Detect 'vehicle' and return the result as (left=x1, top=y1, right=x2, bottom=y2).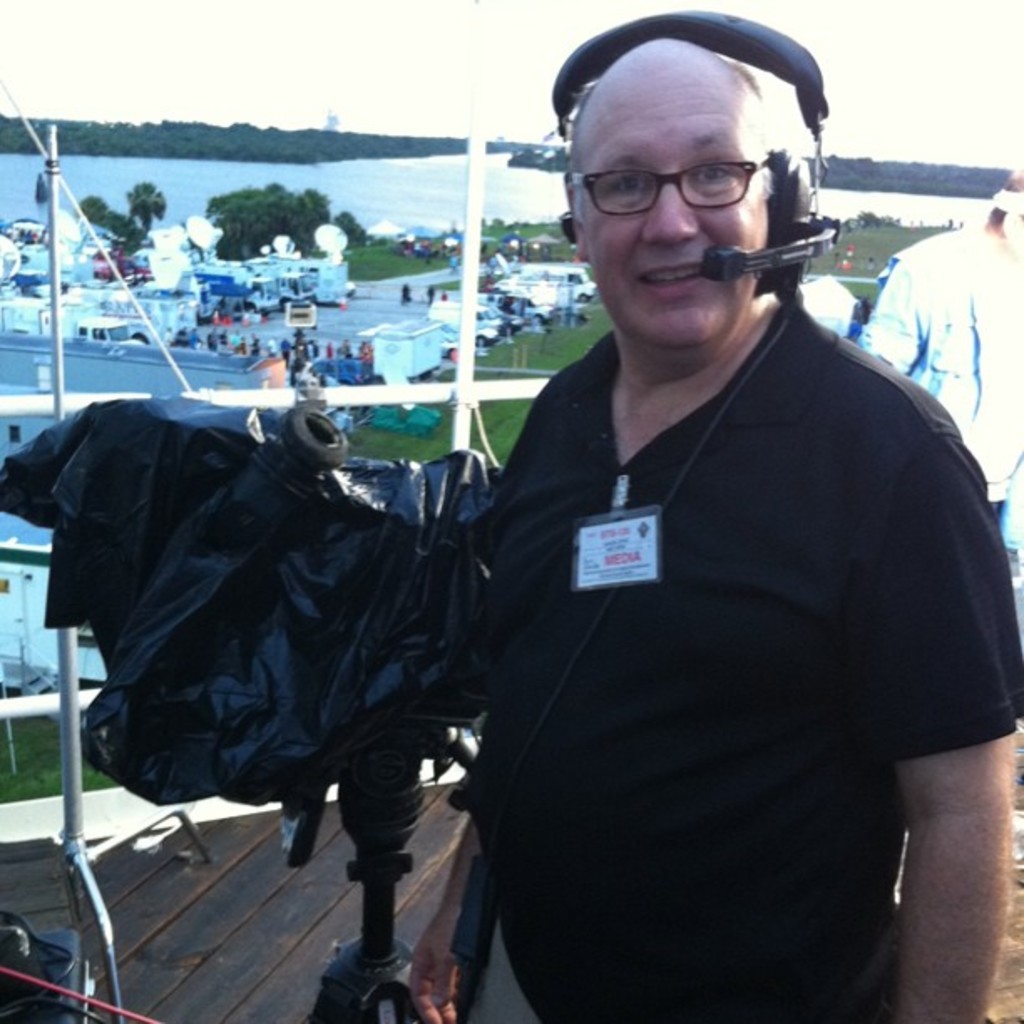
(left=430, top=289, right=509, bottom=353).
